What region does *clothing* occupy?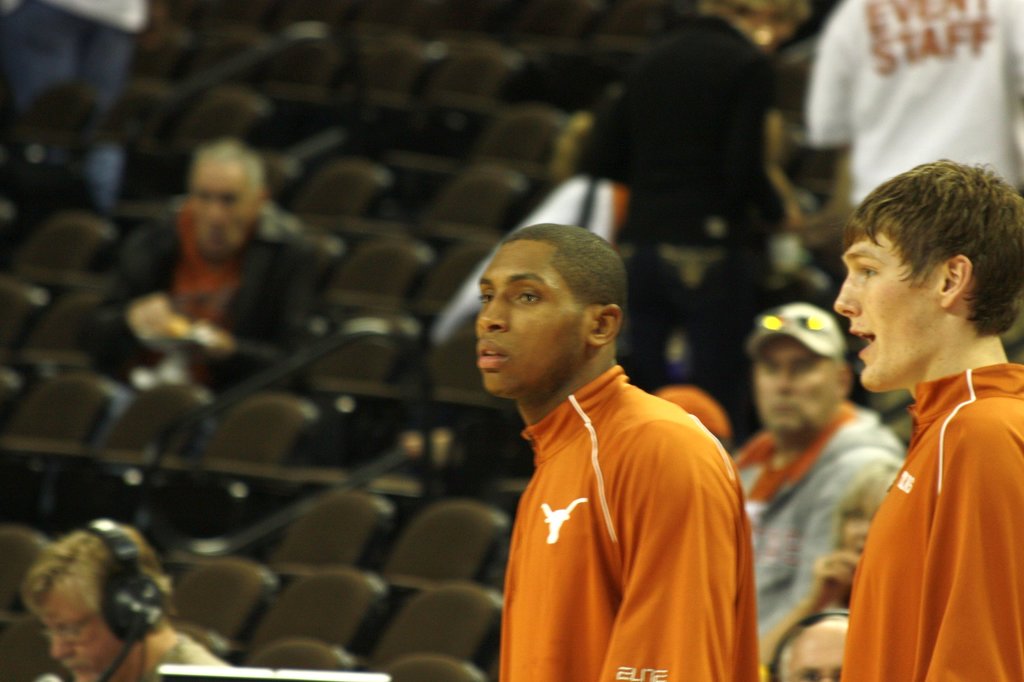
select_region(144, 635, 240, 681).
